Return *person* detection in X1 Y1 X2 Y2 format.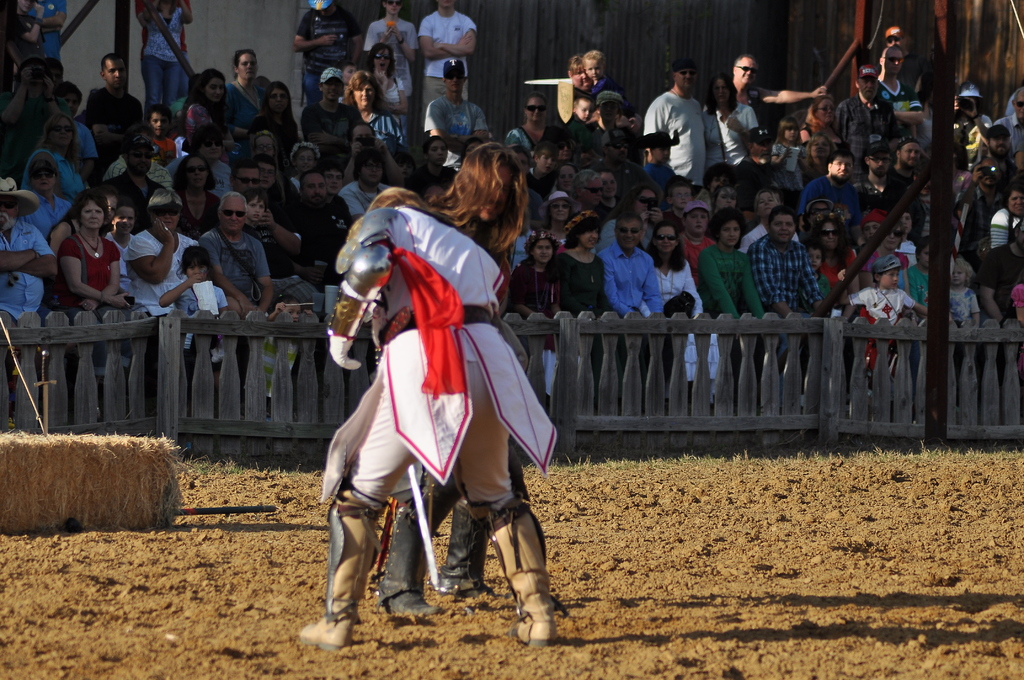
554 216 607 353.
